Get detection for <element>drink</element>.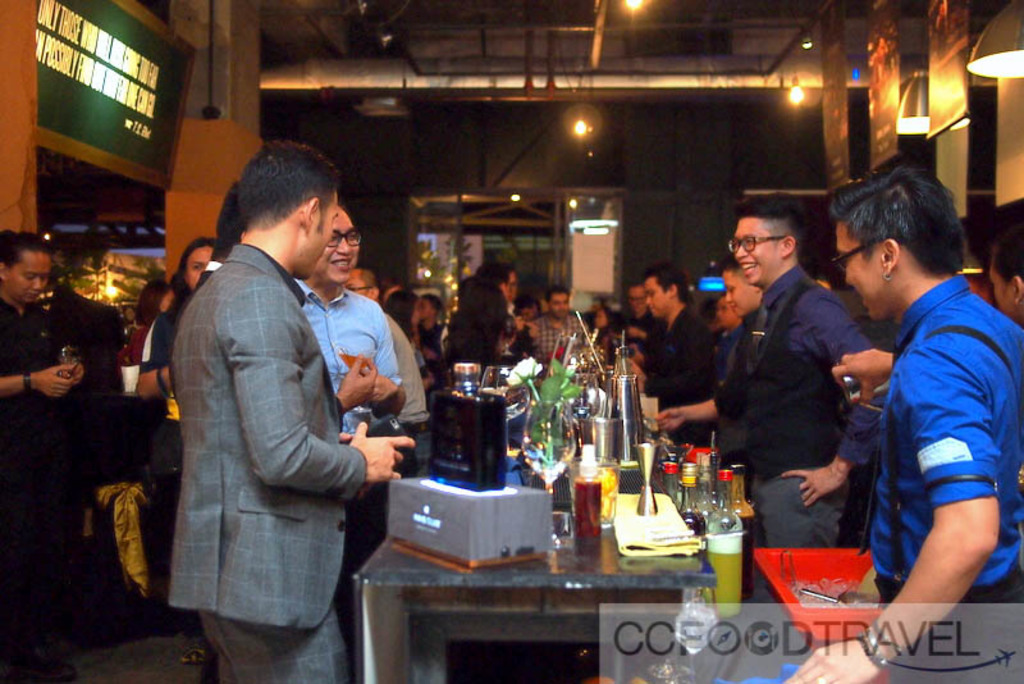
Detection: (705,478,762,607).
